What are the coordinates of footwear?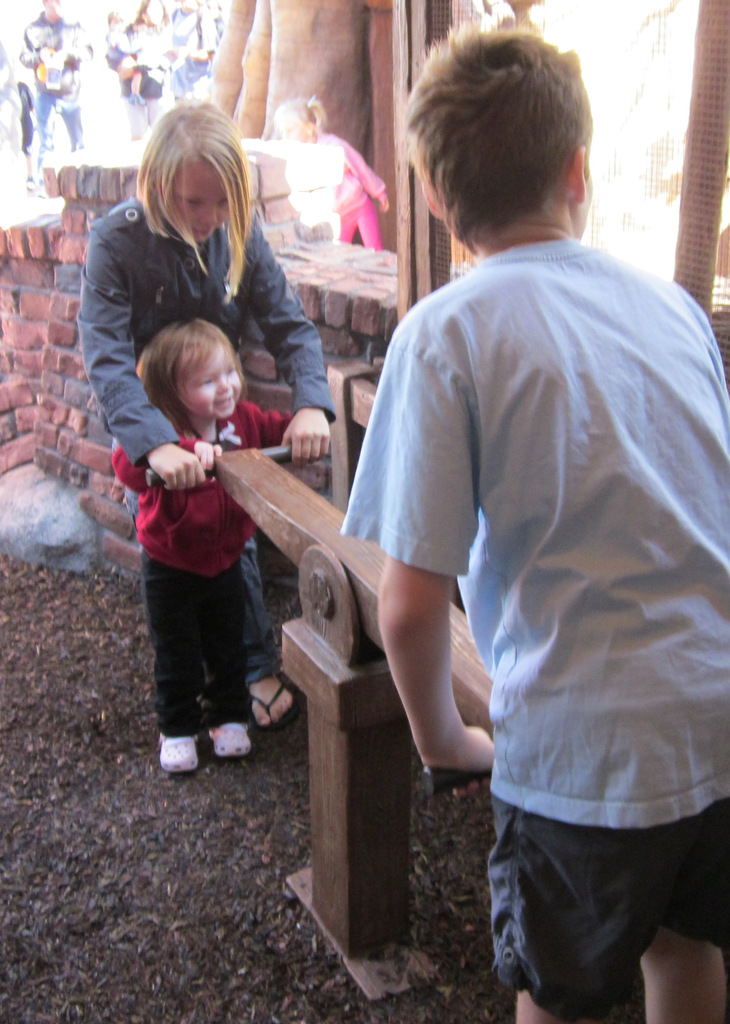
bbox=[200, 708, 258, 757].
